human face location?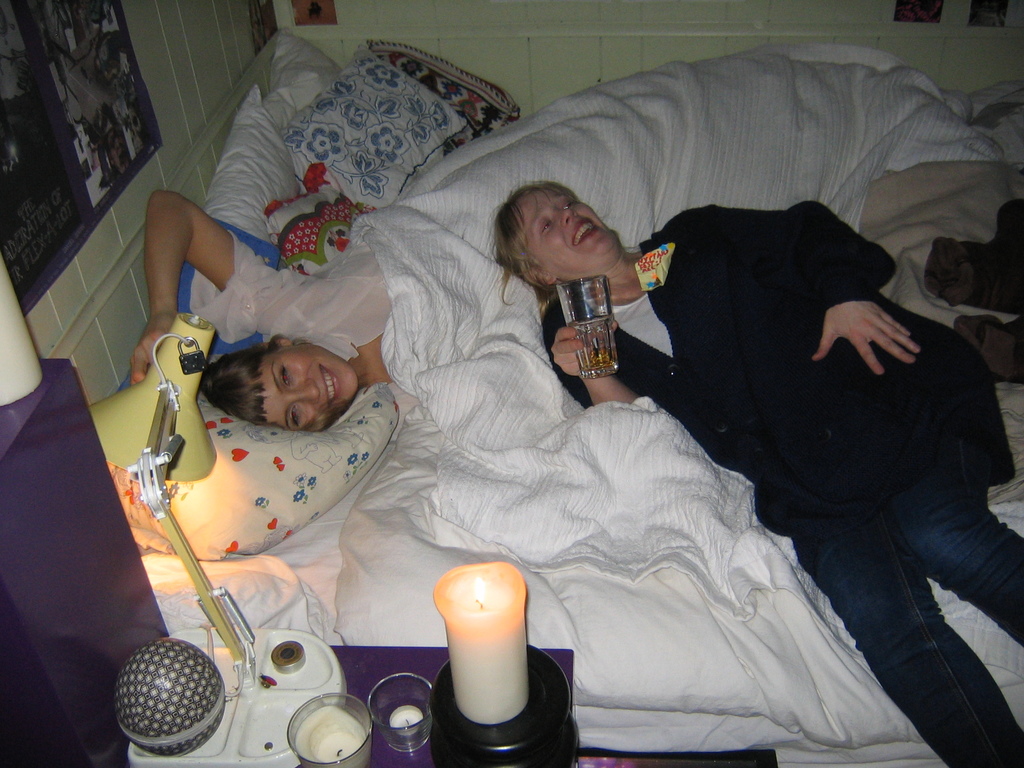
514/188/627/270
